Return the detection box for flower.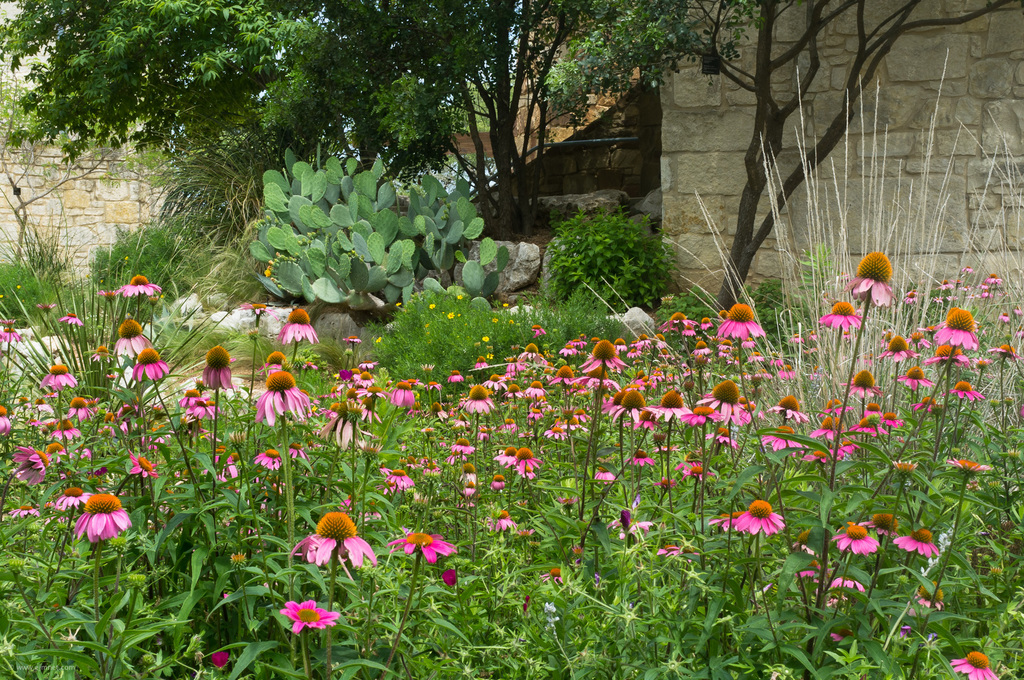
(888,459,924,474).
